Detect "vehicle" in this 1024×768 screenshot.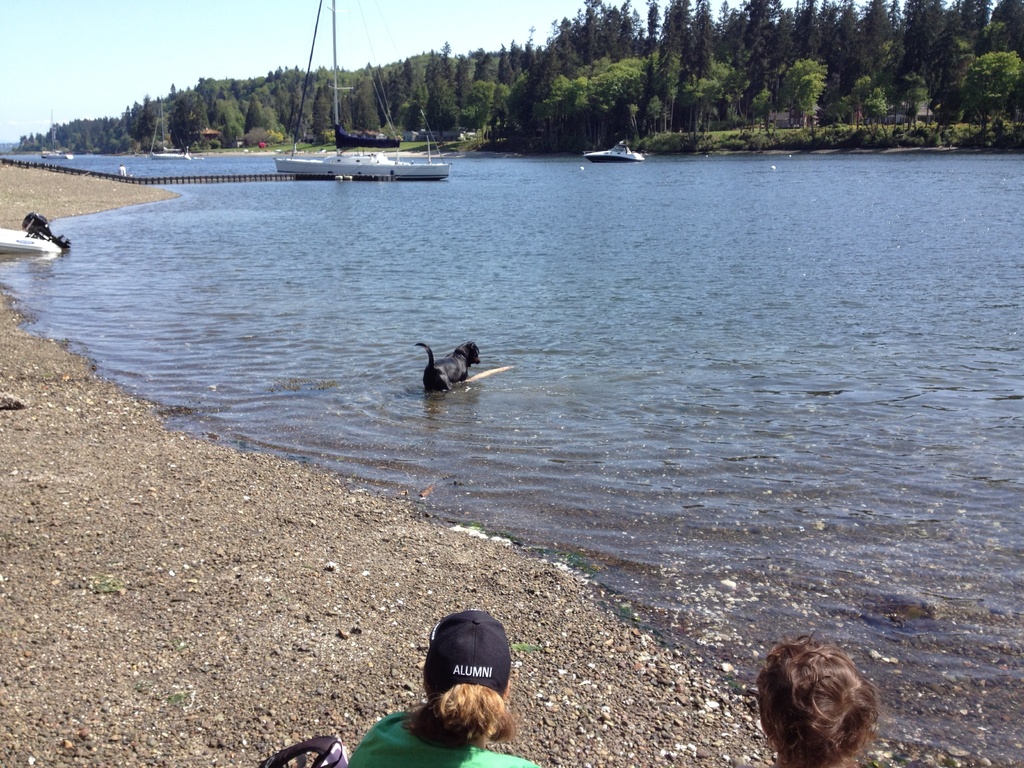
Detection: {"left": 584, "top": 132, "right": 648, "bottom": 164}.
